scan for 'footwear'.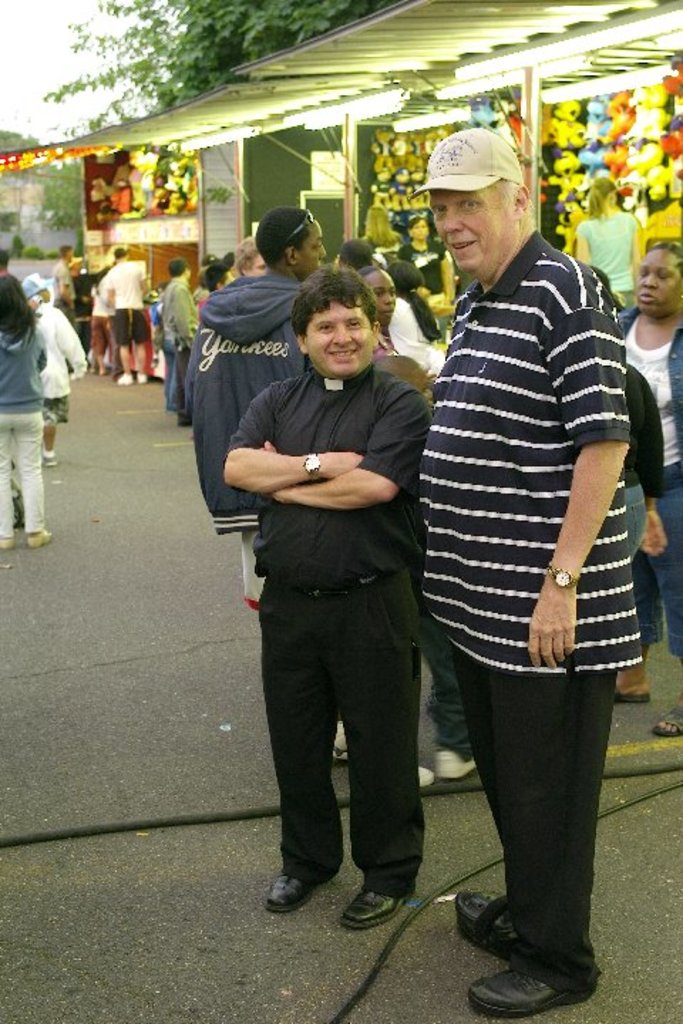
Scan result: crop(0, 535, 13, 549).
